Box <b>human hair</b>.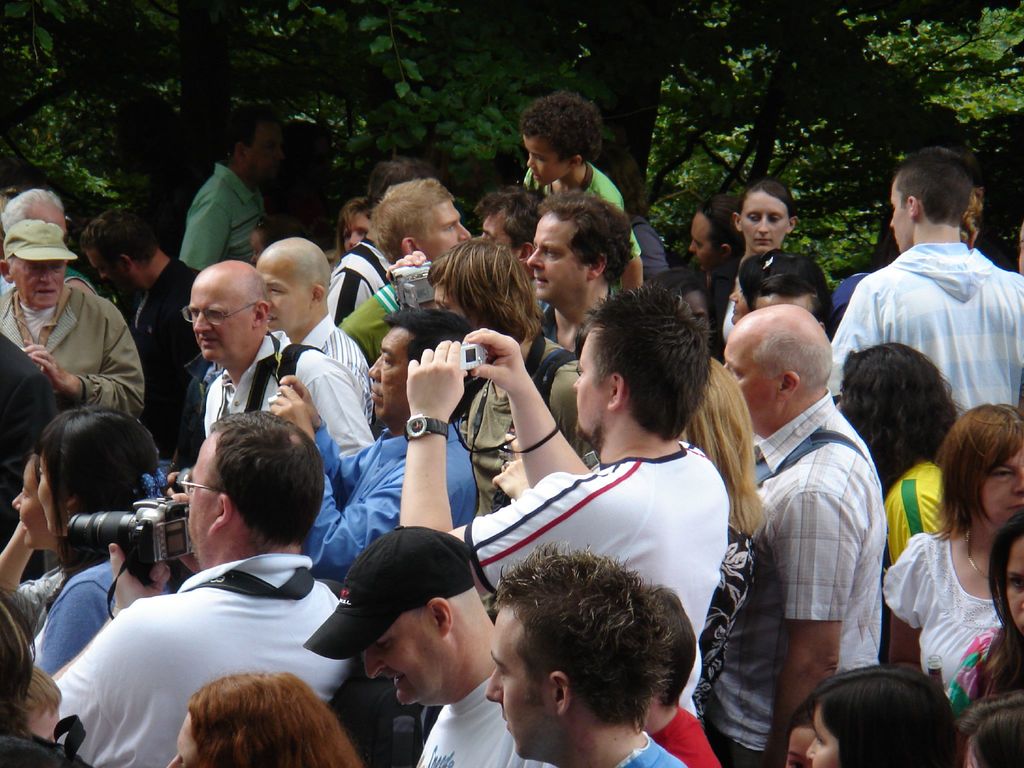
bbox=[922, 404, 1023, 541].
